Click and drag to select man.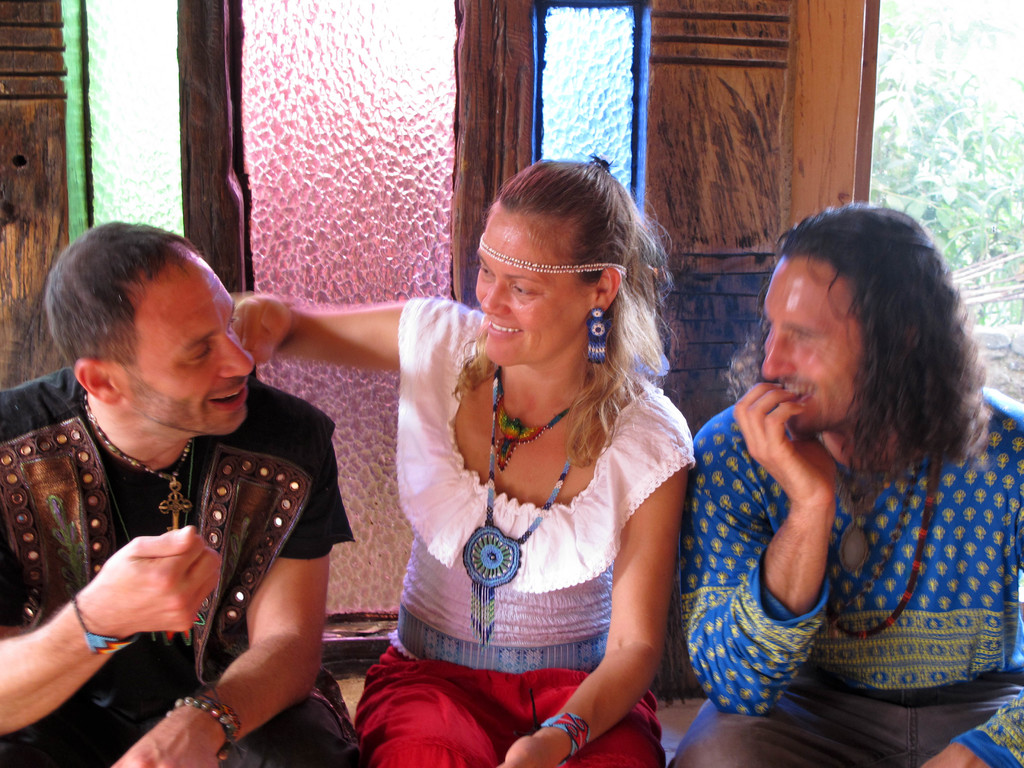
Selection: {"left": 2, "top": 207, "right": 376, "bottom": 753}.
